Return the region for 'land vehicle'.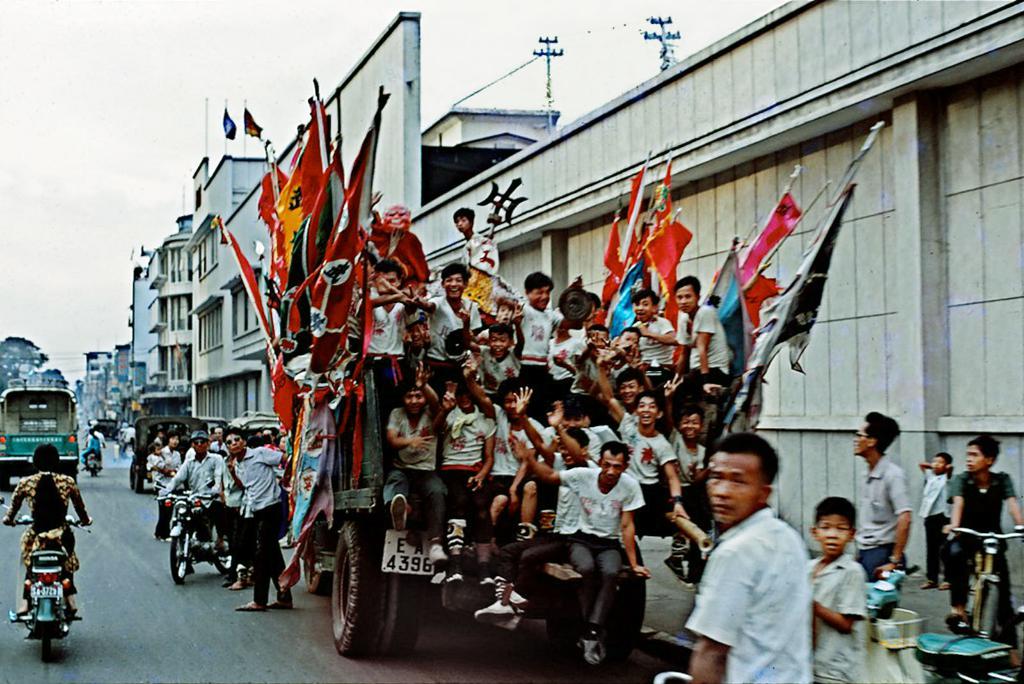
<bbox>132, 416, 205, 488</bbox>.
